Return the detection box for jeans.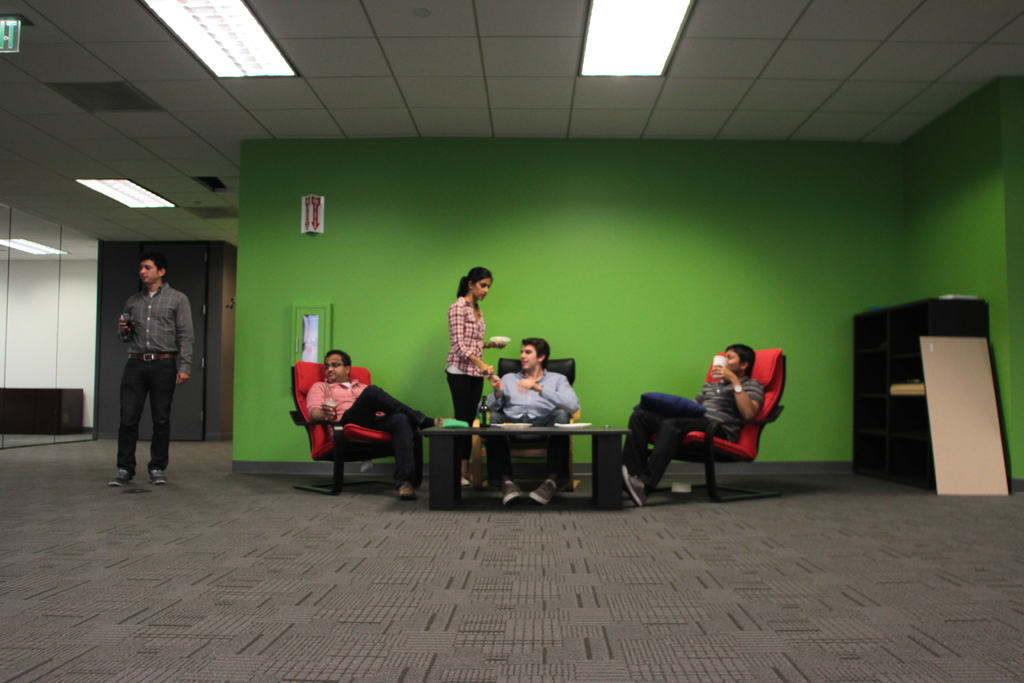
603, 396, 704, 493.
